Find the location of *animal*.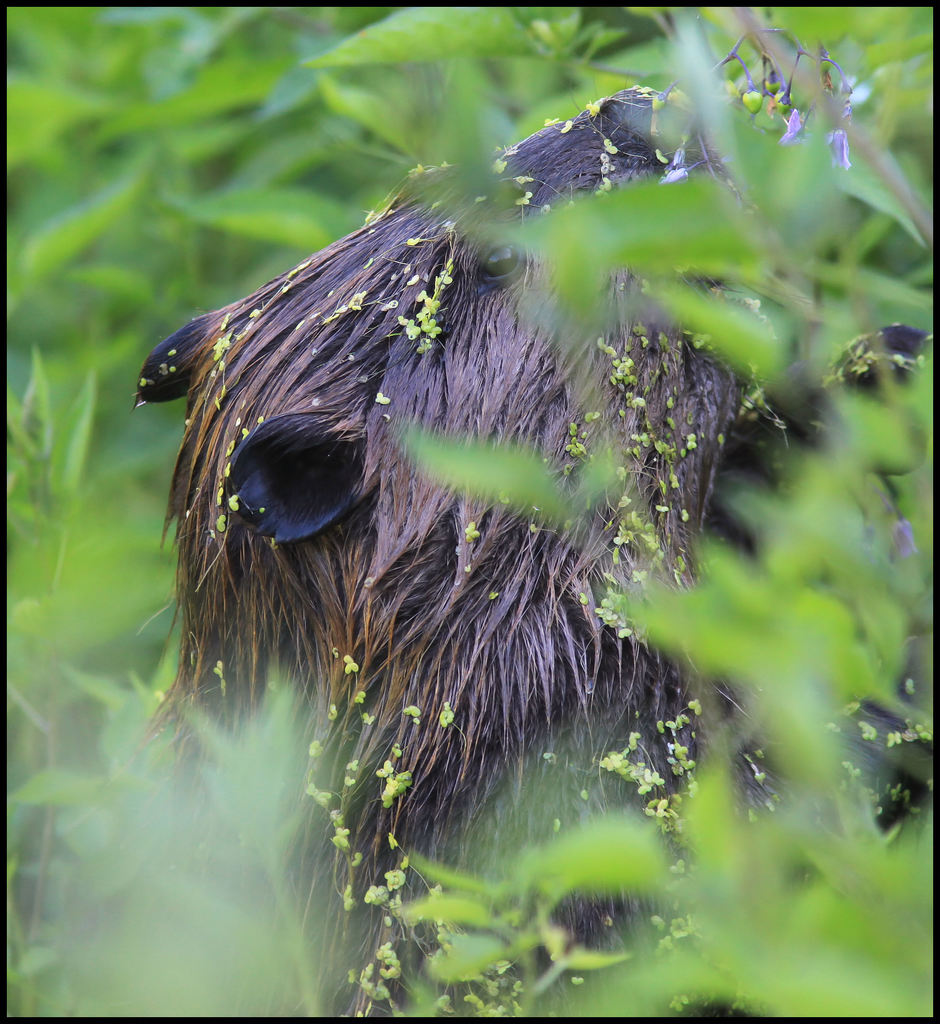
Location: 137, 87, 763, 1020.
